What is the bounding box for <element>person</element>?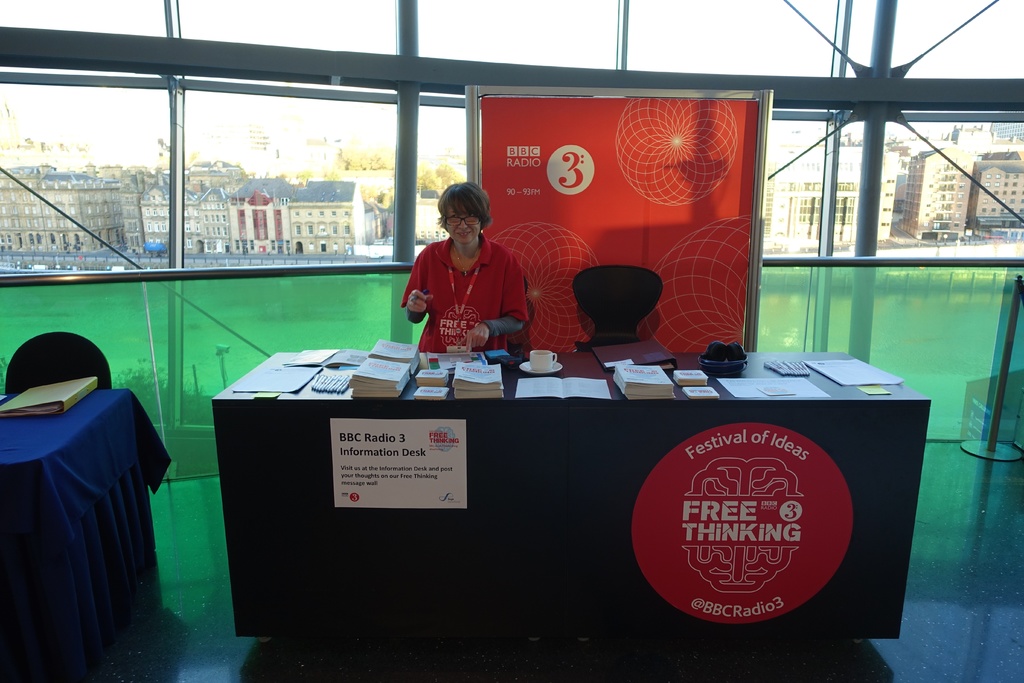
390:192:525:366.
